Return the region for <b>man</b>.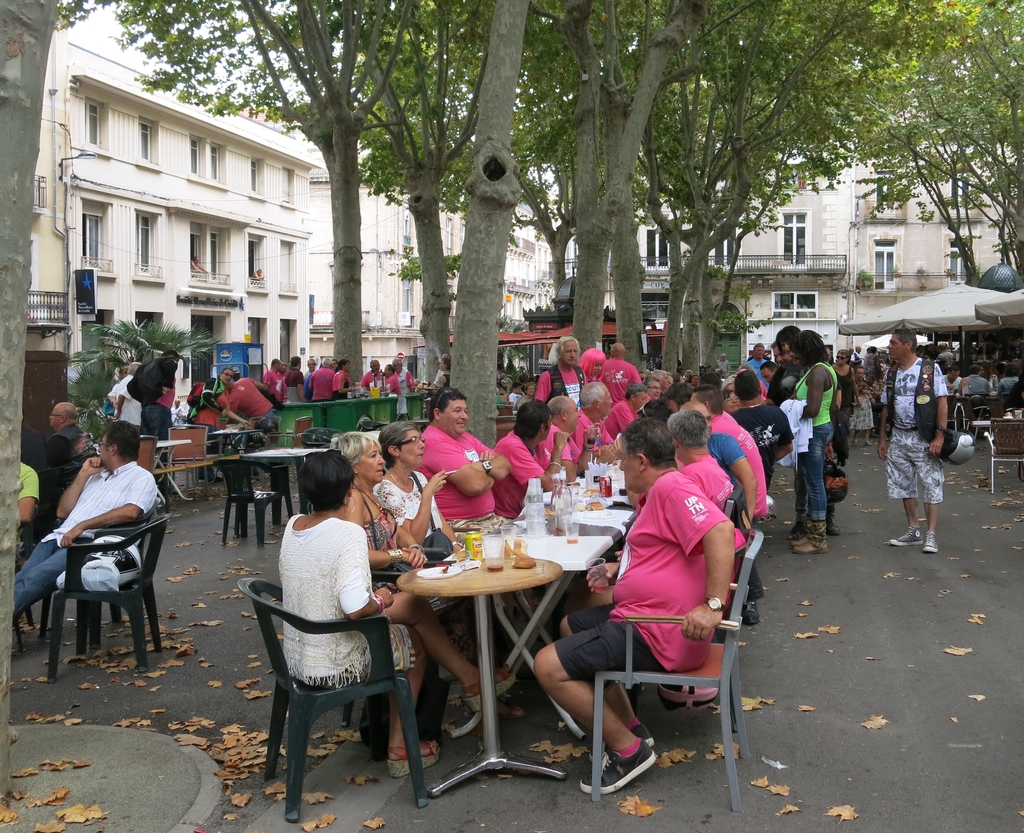
963, 364, 991, 398.
